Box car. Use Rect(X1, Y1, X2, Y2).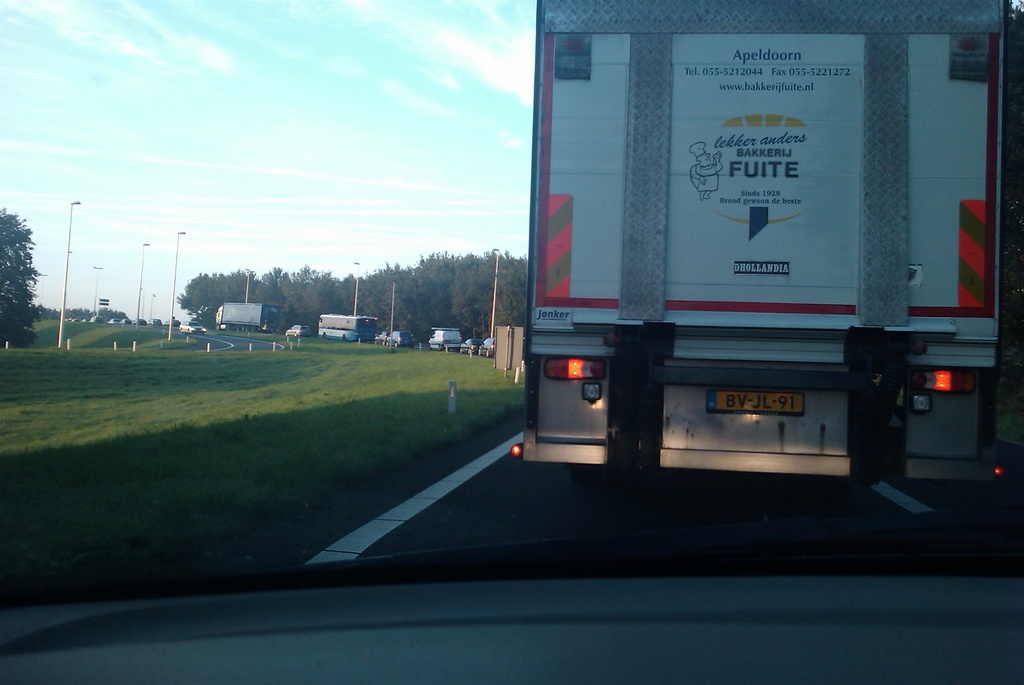
Rect(385, 330, 416, 348).
